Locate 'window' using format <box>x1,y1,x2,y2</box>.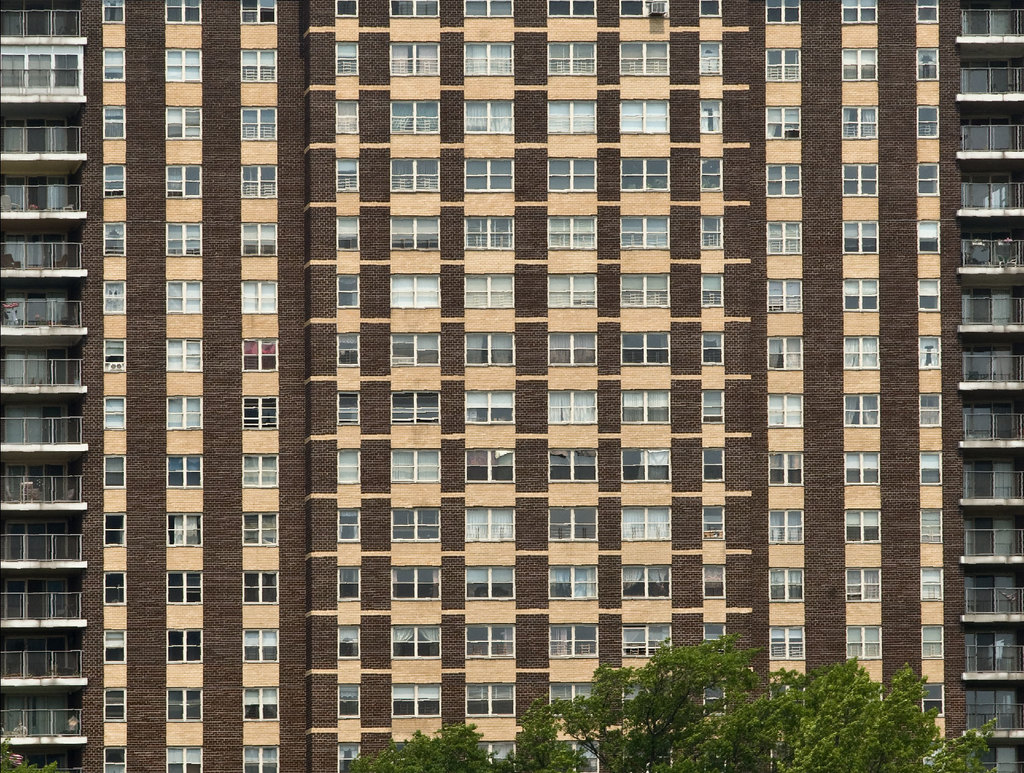
<box>618,216,670,248</box>.
